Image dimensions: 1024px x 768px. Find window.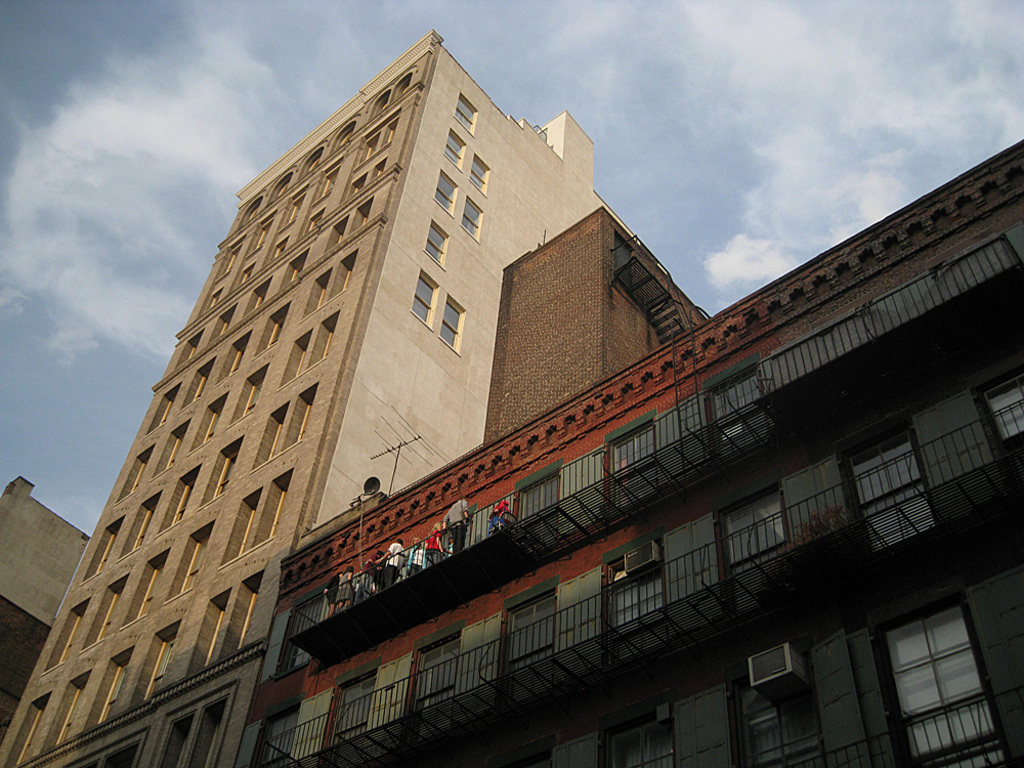
<region>237, 200, 266, 218</region>.
